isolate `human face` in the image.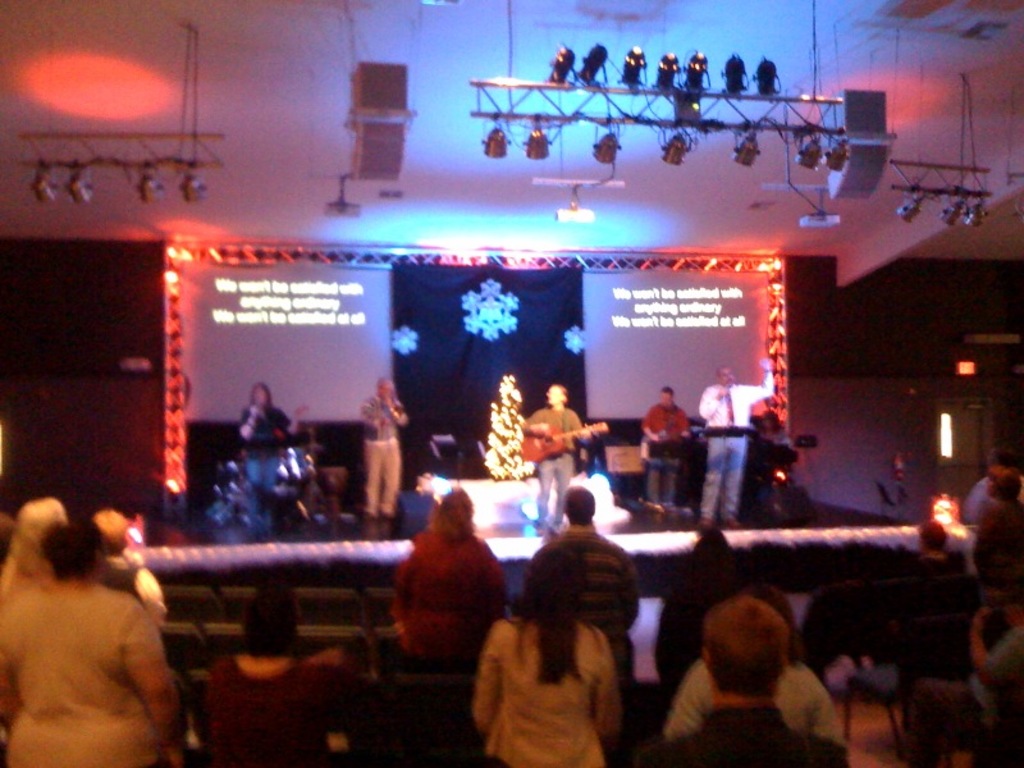
Isolated region: BBox(717, 366, 735, 387).
